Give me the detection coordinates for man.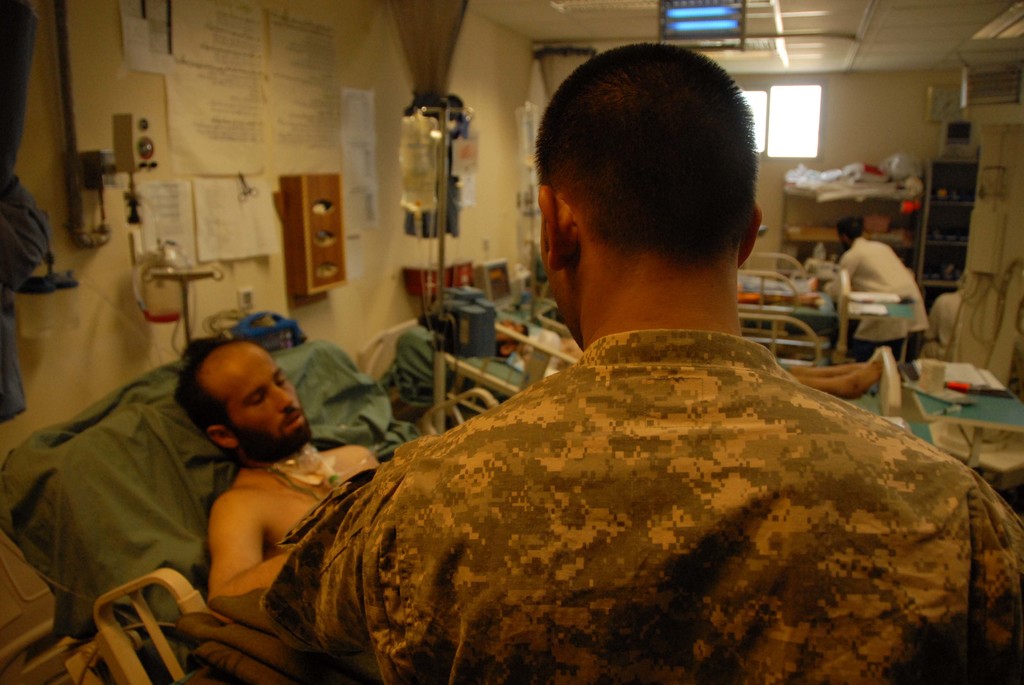
[282,84,964,684].
